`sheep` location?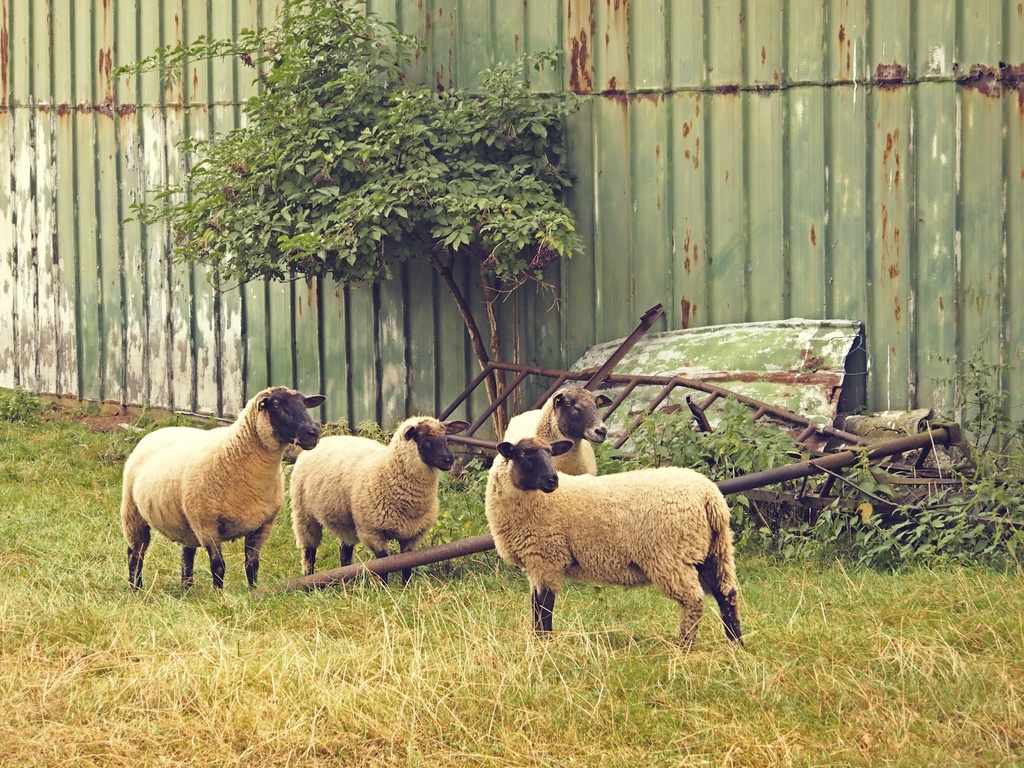
[left=123, top=385, right=329, bottom=595]
